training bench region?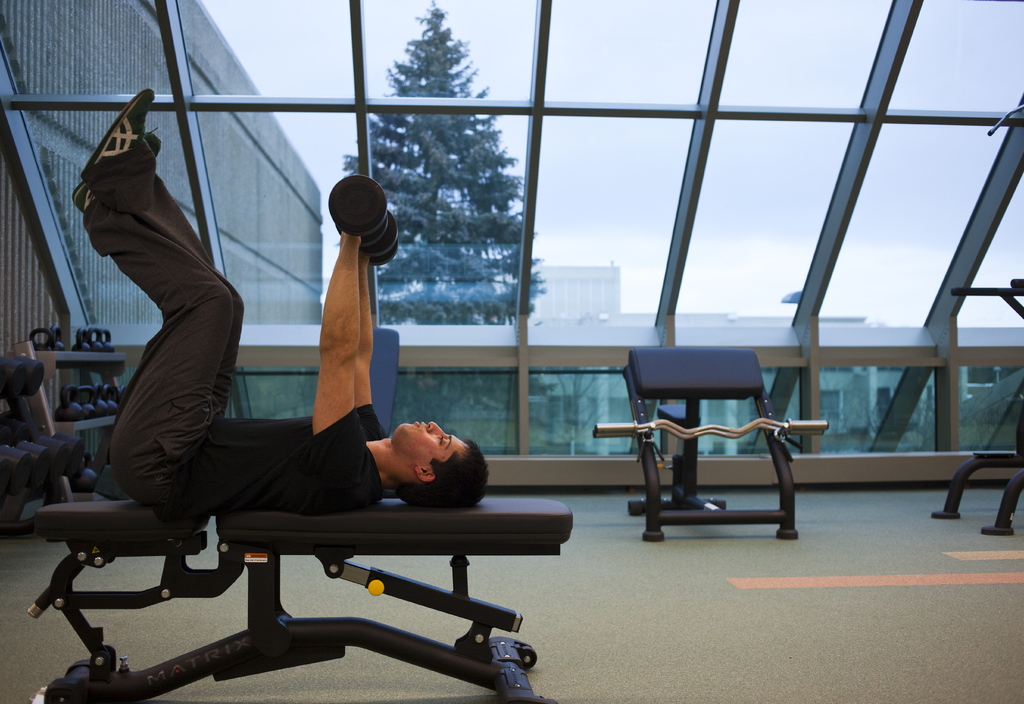
rect(619, 349, 797, 541)
